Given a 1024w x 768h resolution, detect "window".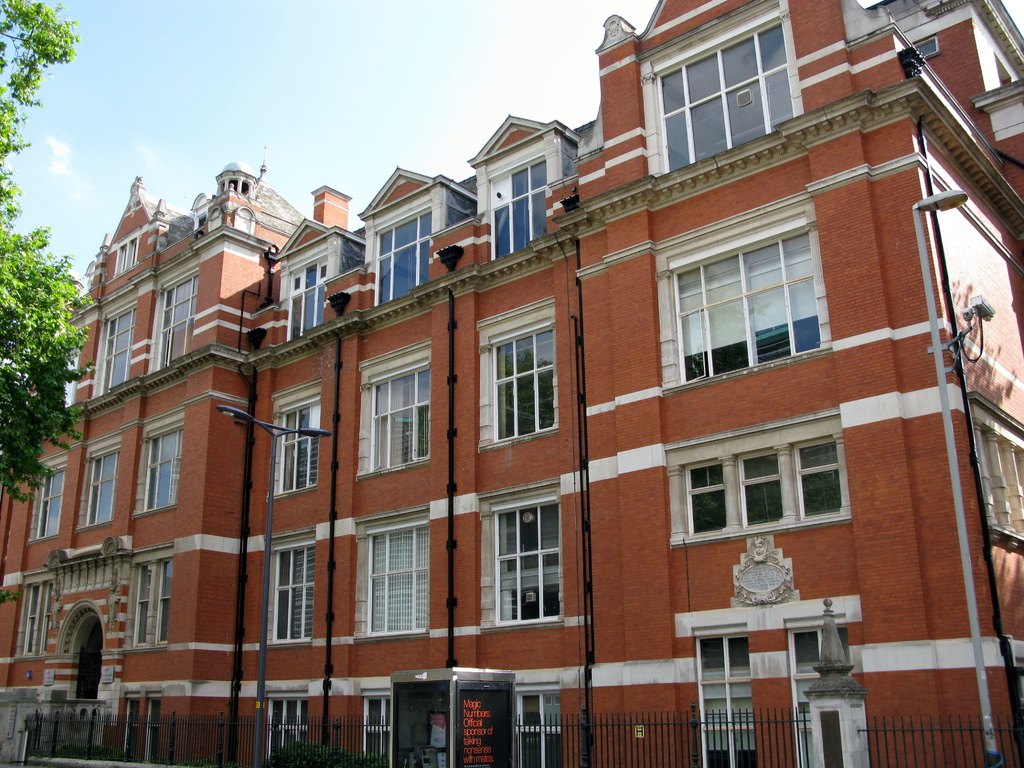
(147, 691, 160, 766).
